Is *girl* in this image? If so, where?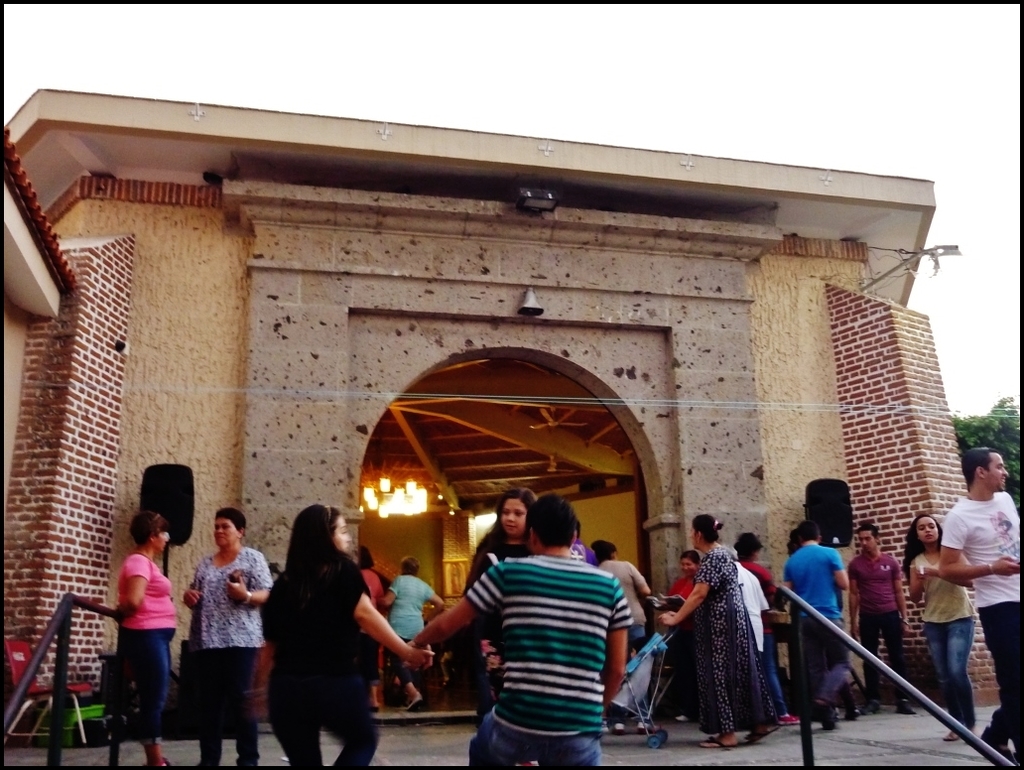
Yes, at 901/512/975/747.
